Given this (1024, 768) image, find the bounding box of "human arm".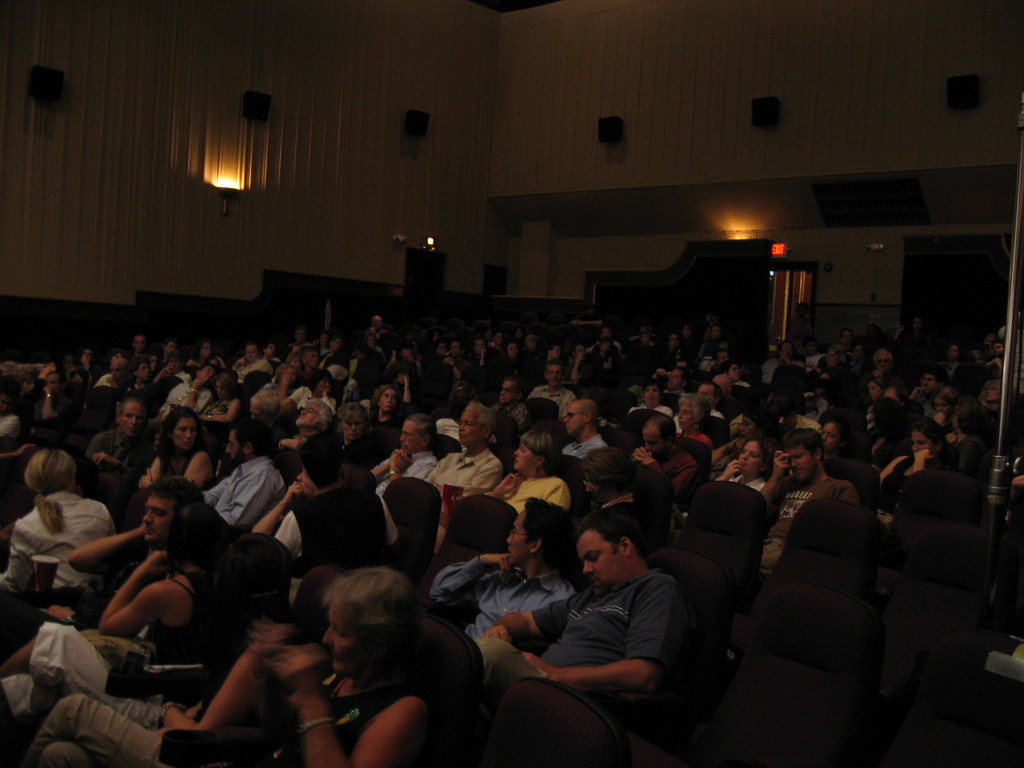
751 441 792 503.
